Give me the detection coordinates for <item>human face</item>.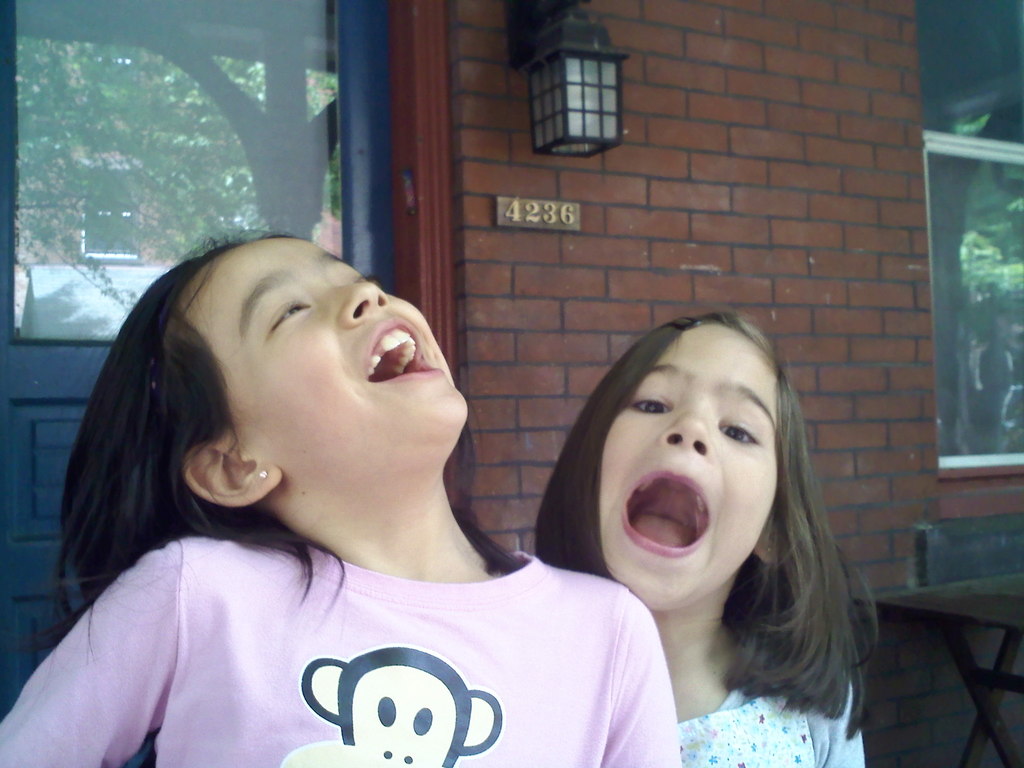
(172,241,469,479).
